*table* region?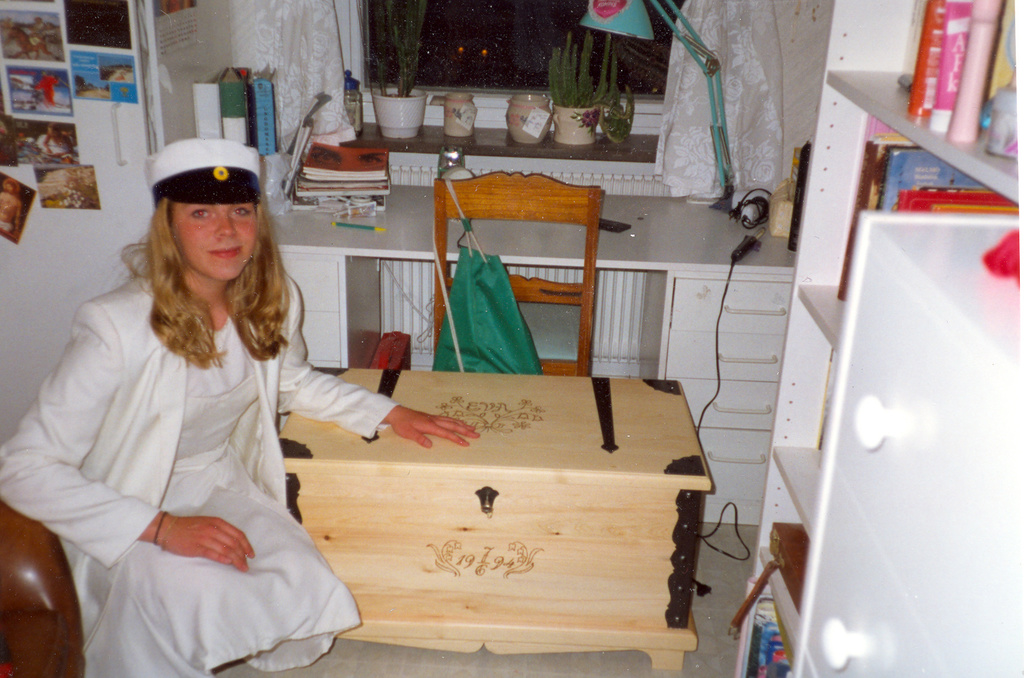
(left=229, top=316, right=696, bottom=677)
